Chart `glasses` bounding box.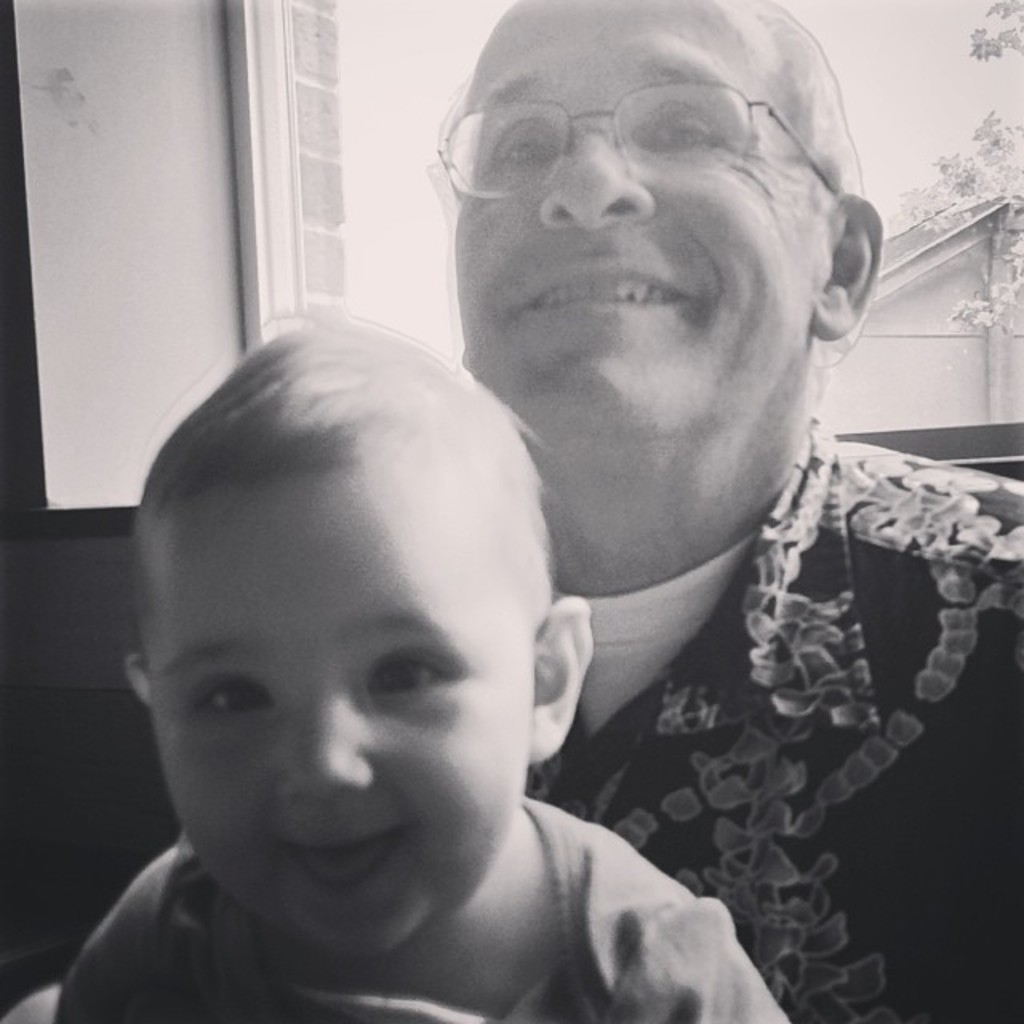
Charted: 432/64/866/208.
